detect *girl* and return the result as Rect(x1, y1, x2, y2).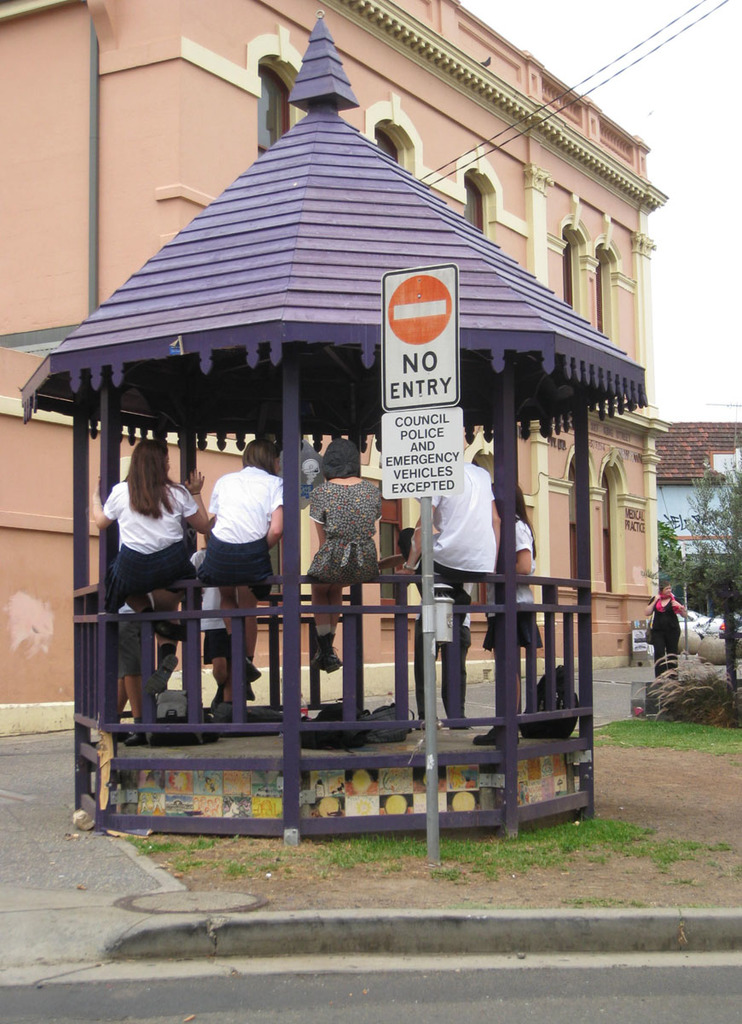
Rect(90, 434, 203, 694).
